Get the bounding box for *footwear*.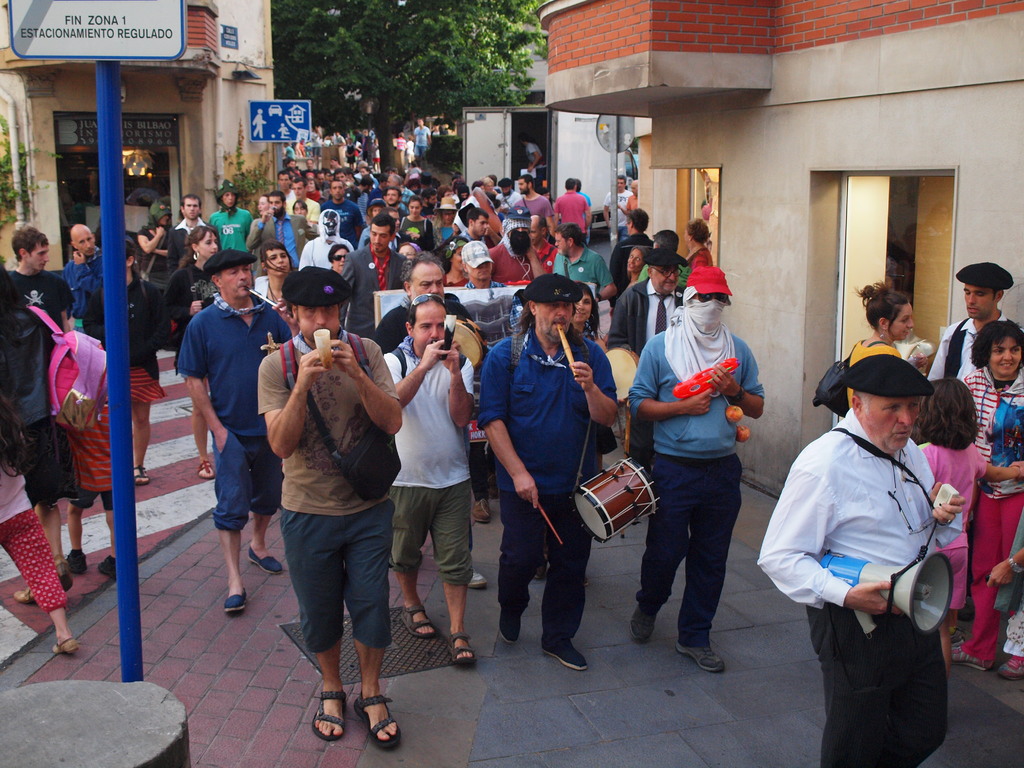
534, 559, 549, 578.
